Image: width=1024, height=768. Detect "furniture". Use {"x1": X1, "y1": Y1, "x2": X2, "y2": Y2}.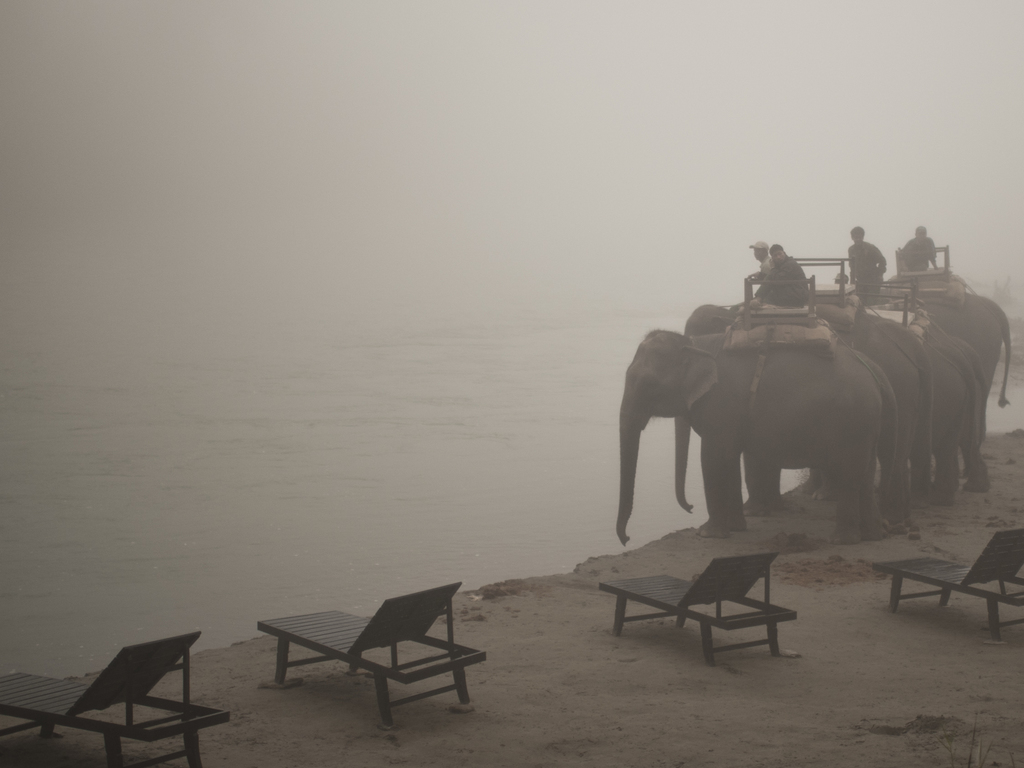
{"x1": 870, "y1": 530, "x2": 1023, "y2": 646}.
